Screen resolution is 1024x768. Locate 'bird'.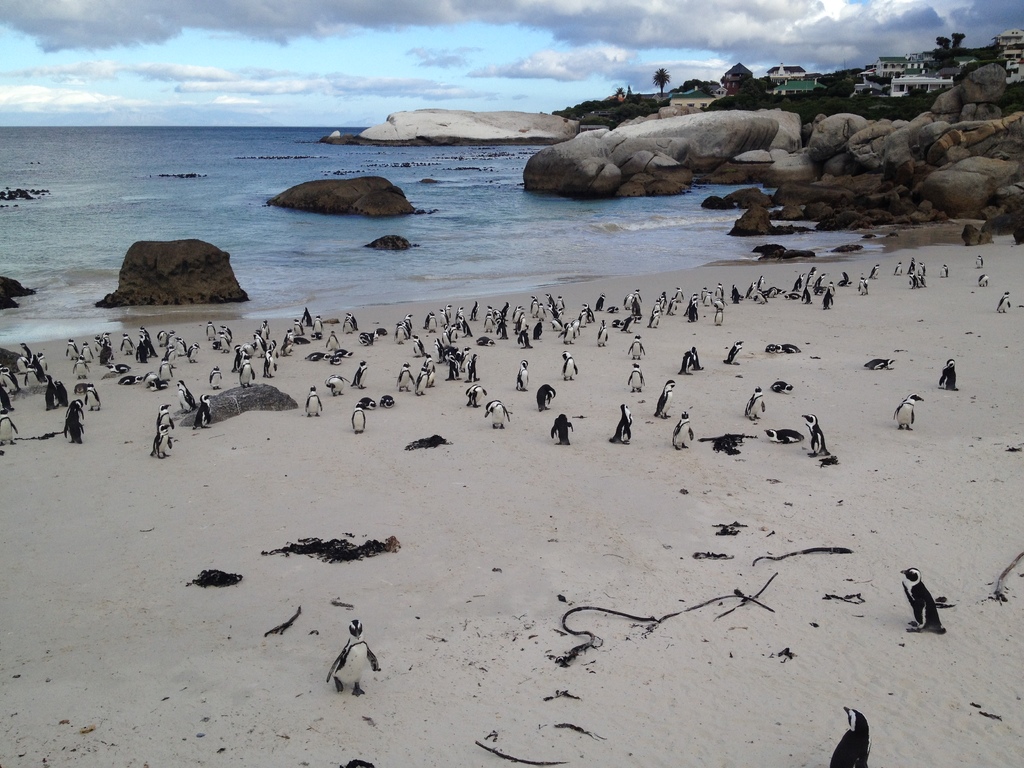
BBox(428, 314, 439, 331).
